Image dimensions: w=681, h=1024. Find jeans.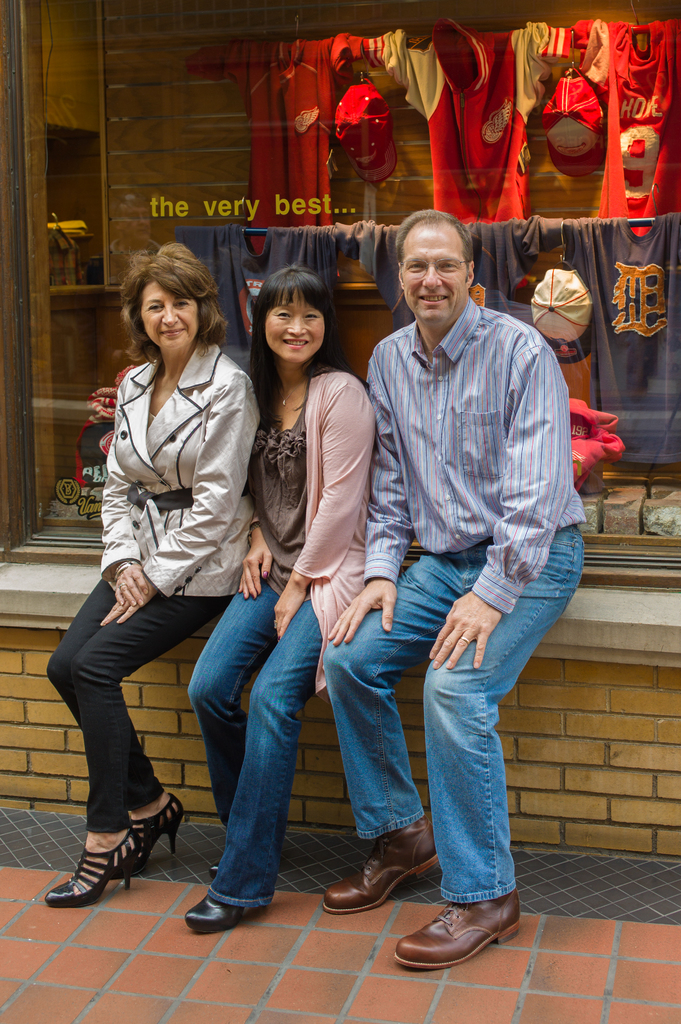
187,580,325,906.
